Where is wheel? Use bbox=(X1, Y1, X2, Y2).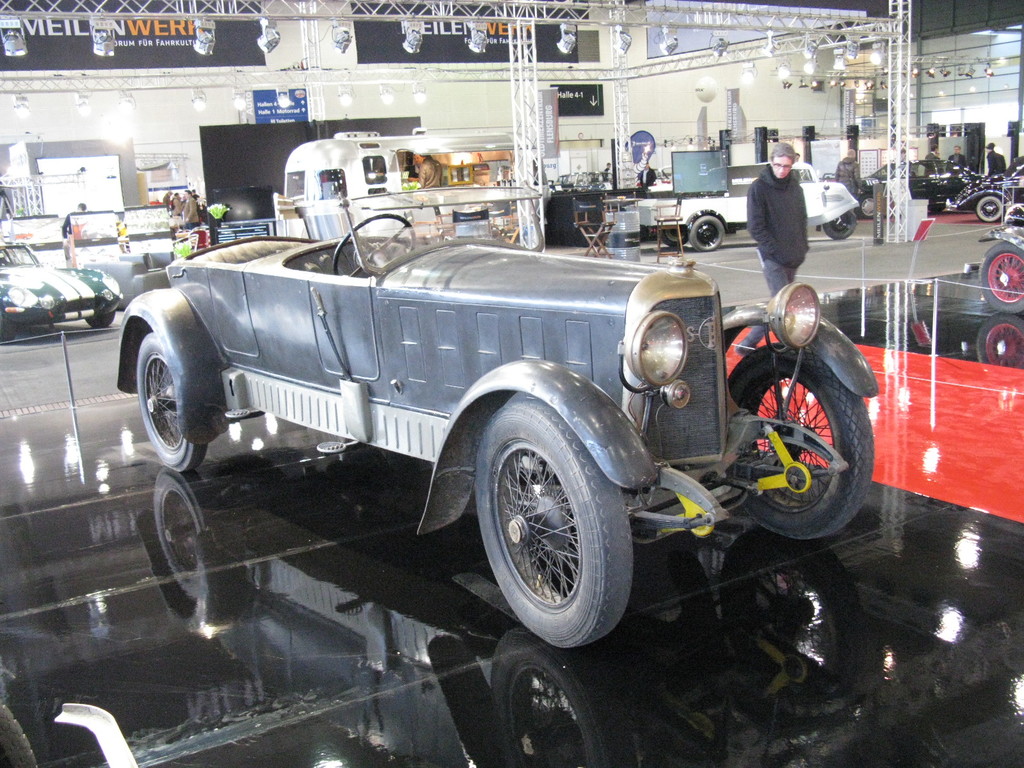
bbox=(0, 311, 15, 343).
